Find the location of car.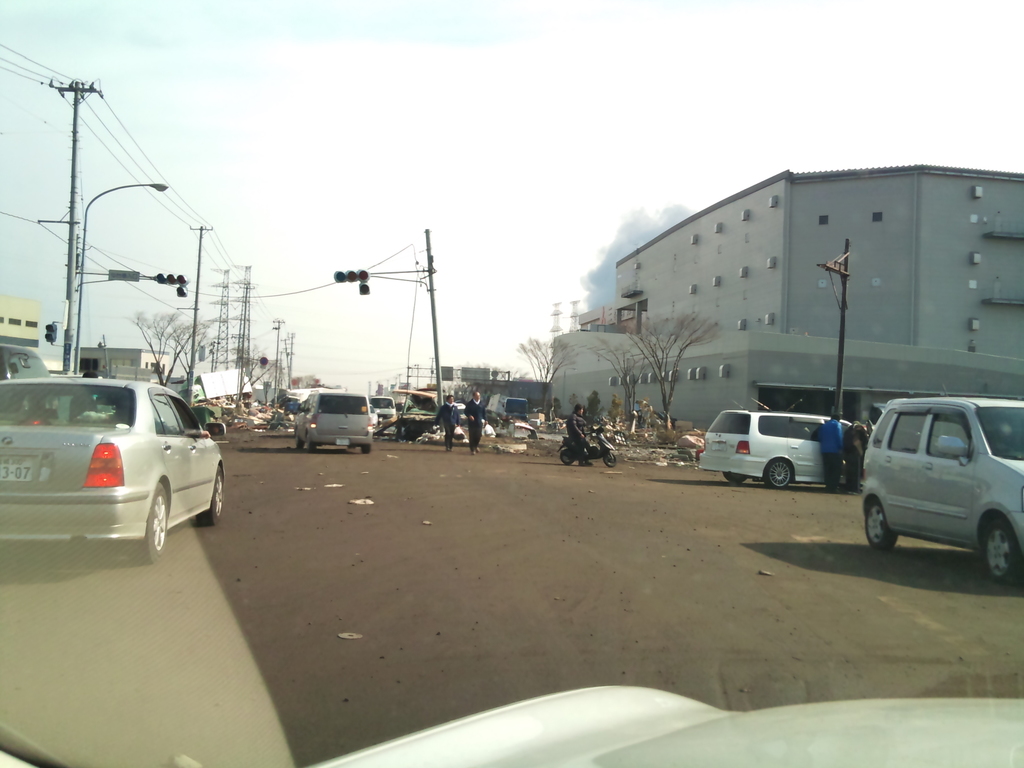
Location: bbox(0, 341, 47, 382).
